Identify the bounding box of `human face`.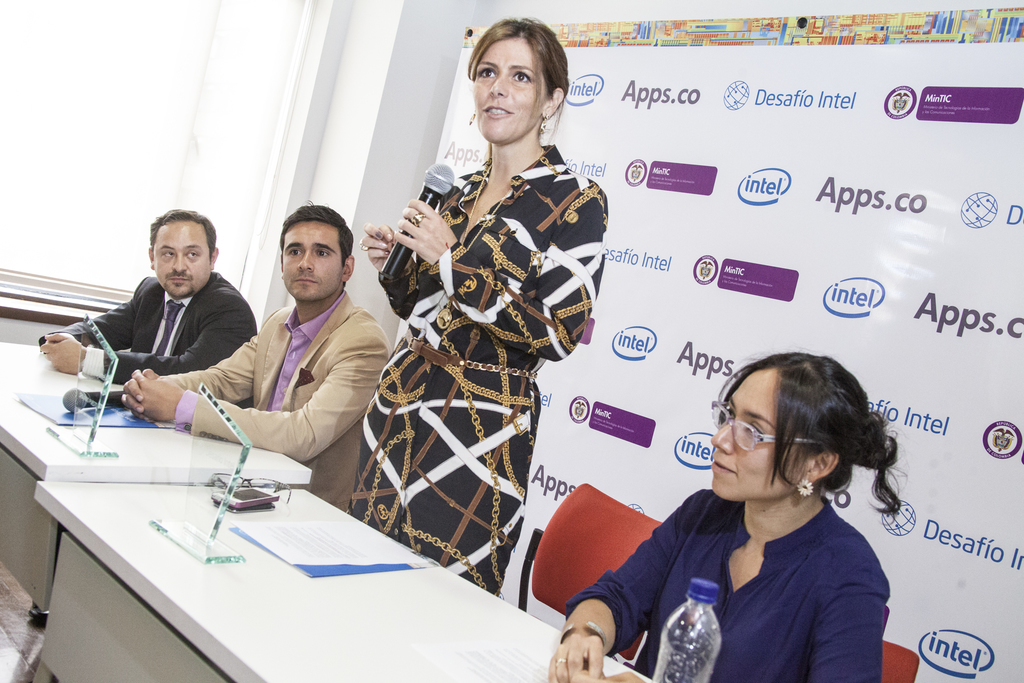
(702, 373, 799, 508).
